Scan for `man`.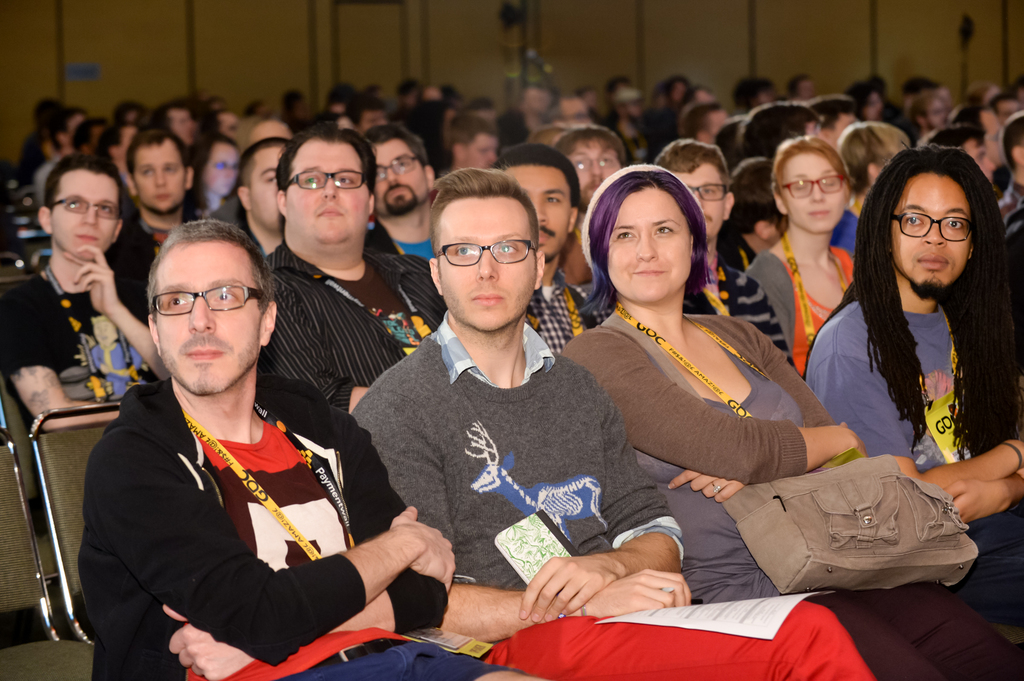
Scan result: (left=0, top=150, right=152, bottom=429).
